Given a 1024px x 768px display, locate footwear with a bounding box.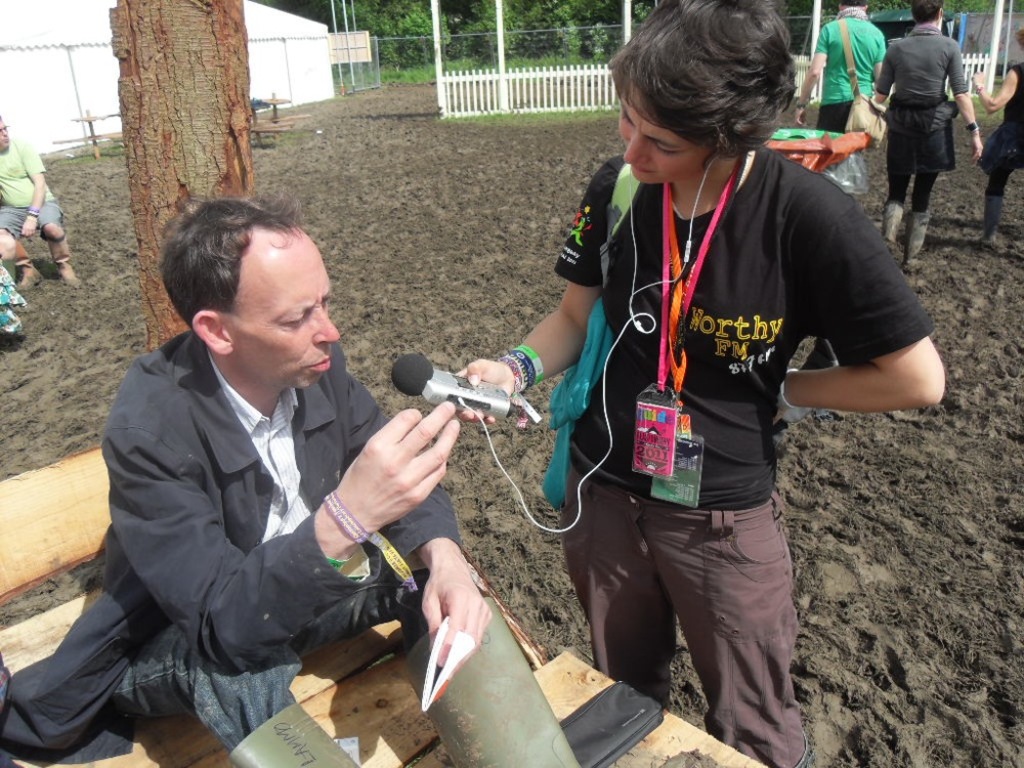
Located: (x1=895, y1=210, x2=928, y2=271).
